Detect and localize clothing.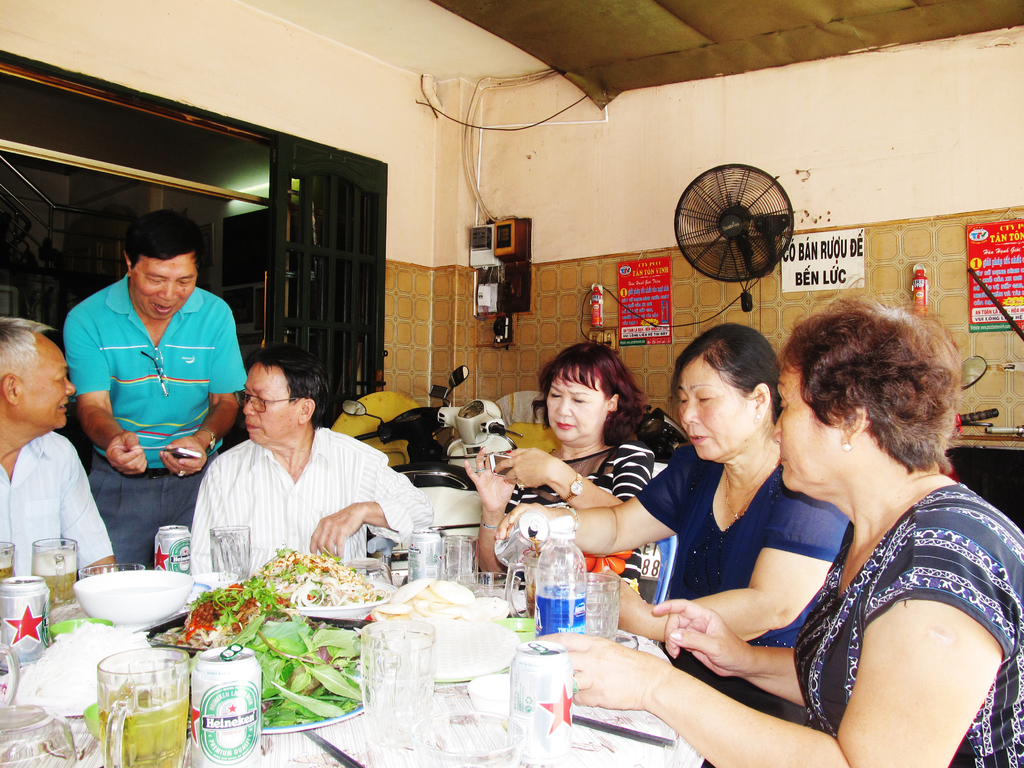
Localized at crop(194, 430, 426, 573).
